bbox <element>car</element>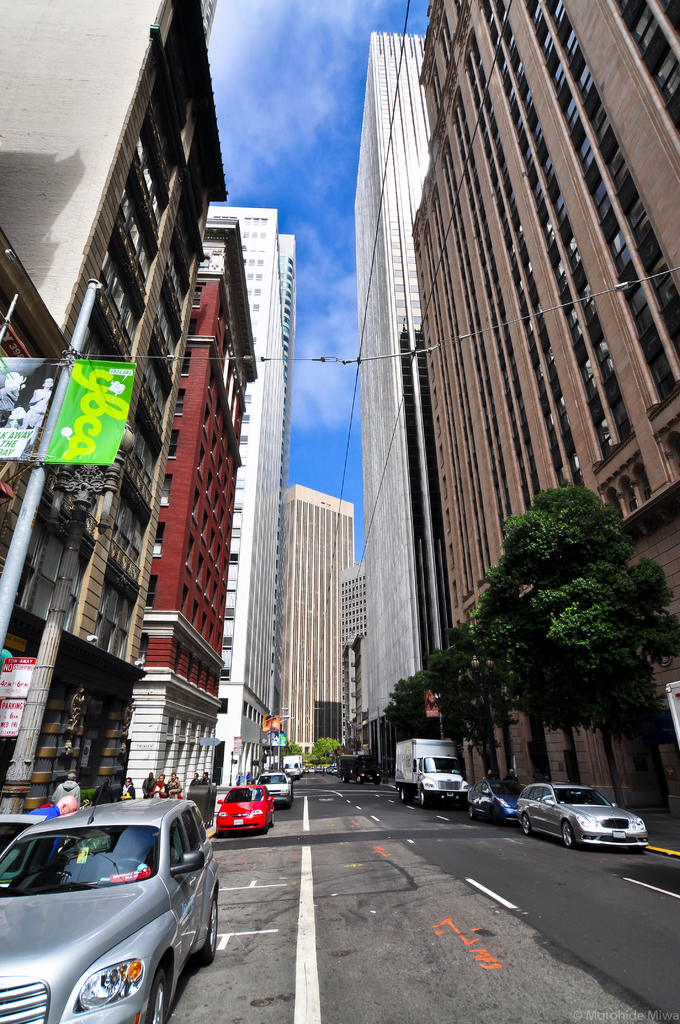
(252,774,294,805)
